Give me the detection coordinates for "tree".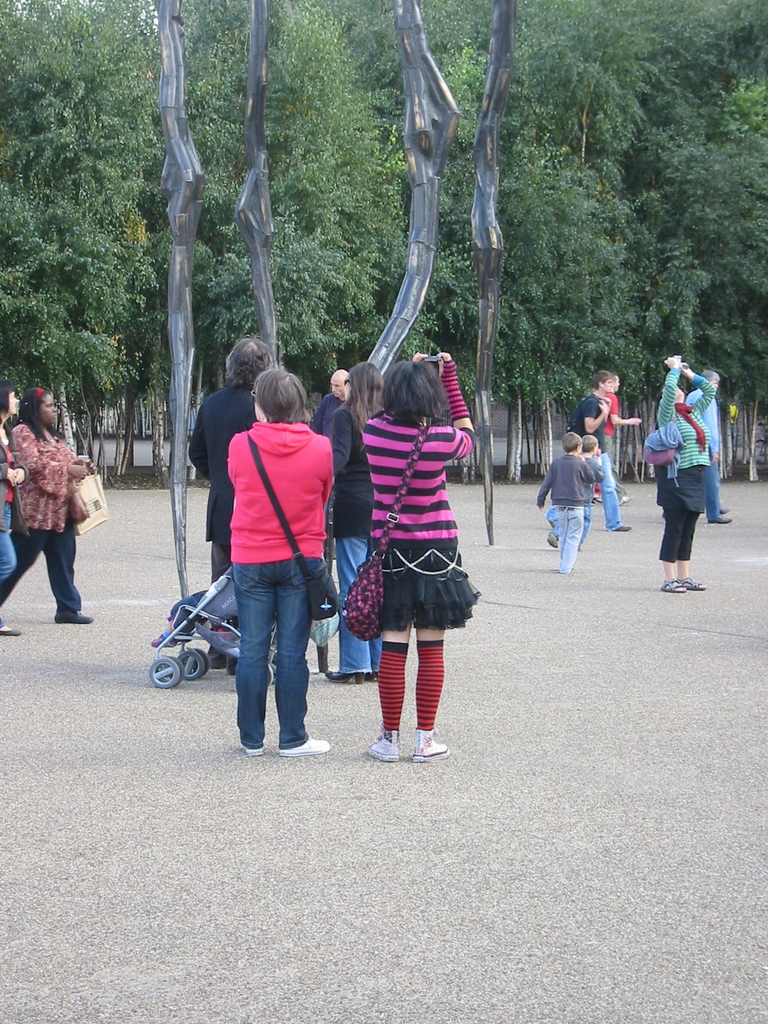
310,0,574,357.
